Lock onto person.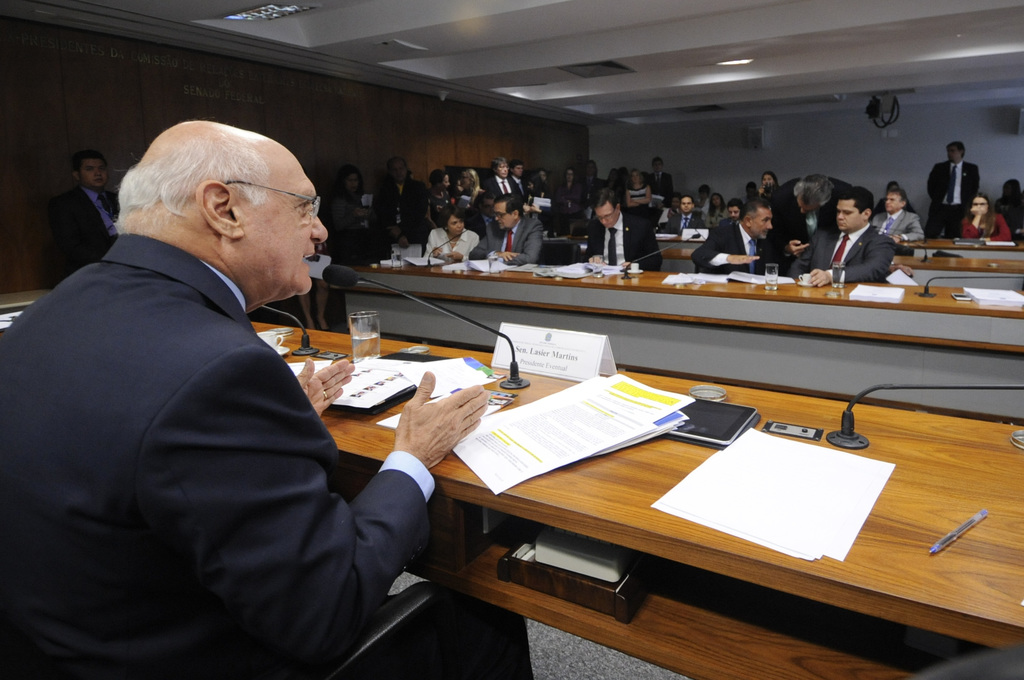
Locked: [left=924, top=139, right=980, bottom=239].
